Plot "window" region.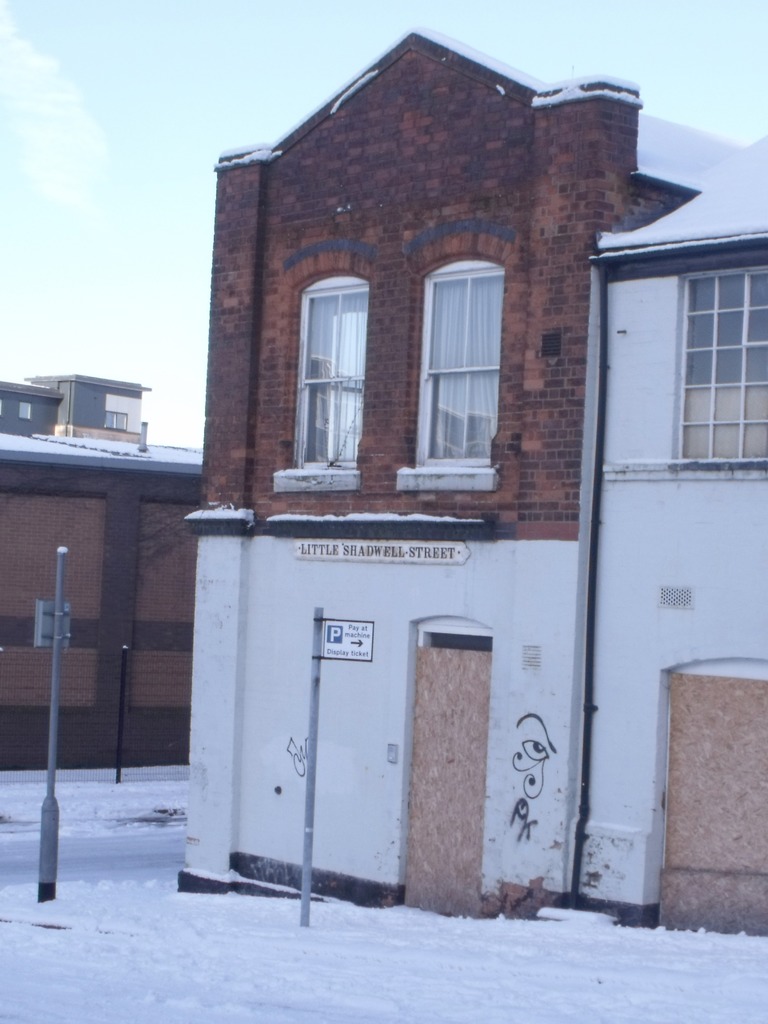
Plotted at (left=97, top=410, right=122, bottom=431).
